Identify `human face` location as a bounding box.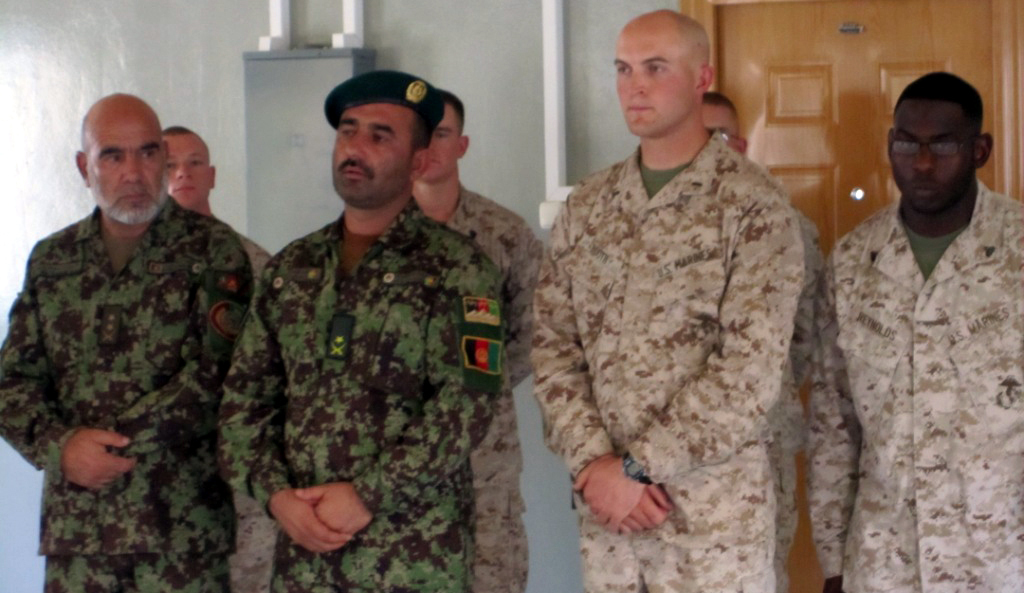
[x1=424, y1=104, x2=460, y2=182].
